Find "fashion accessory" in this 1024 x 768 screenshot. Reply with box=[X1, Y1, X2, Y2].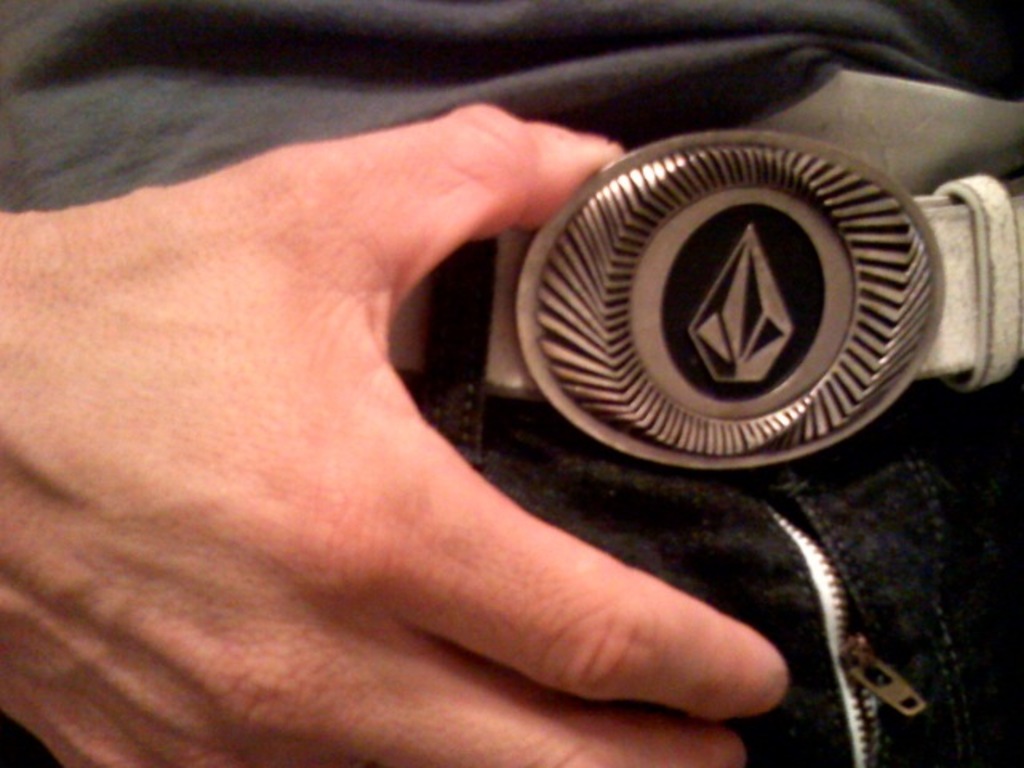
box=[381, 118, 1022, 474].
